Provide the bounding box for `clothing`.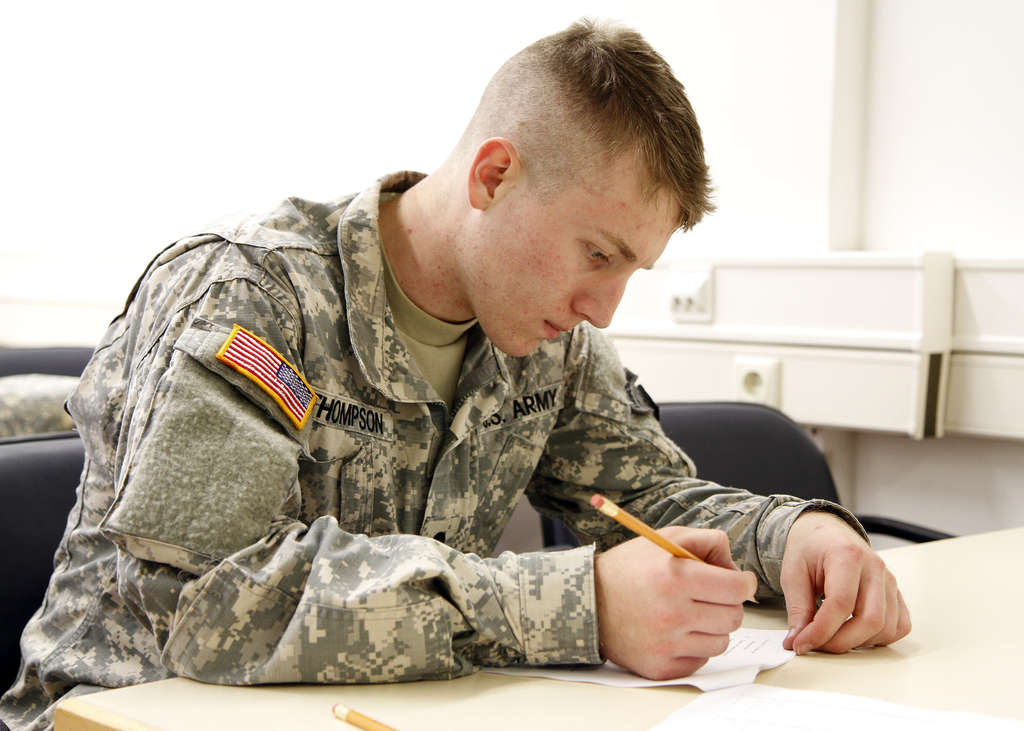
x1=0 y1=167 x2=882 y2=730.
